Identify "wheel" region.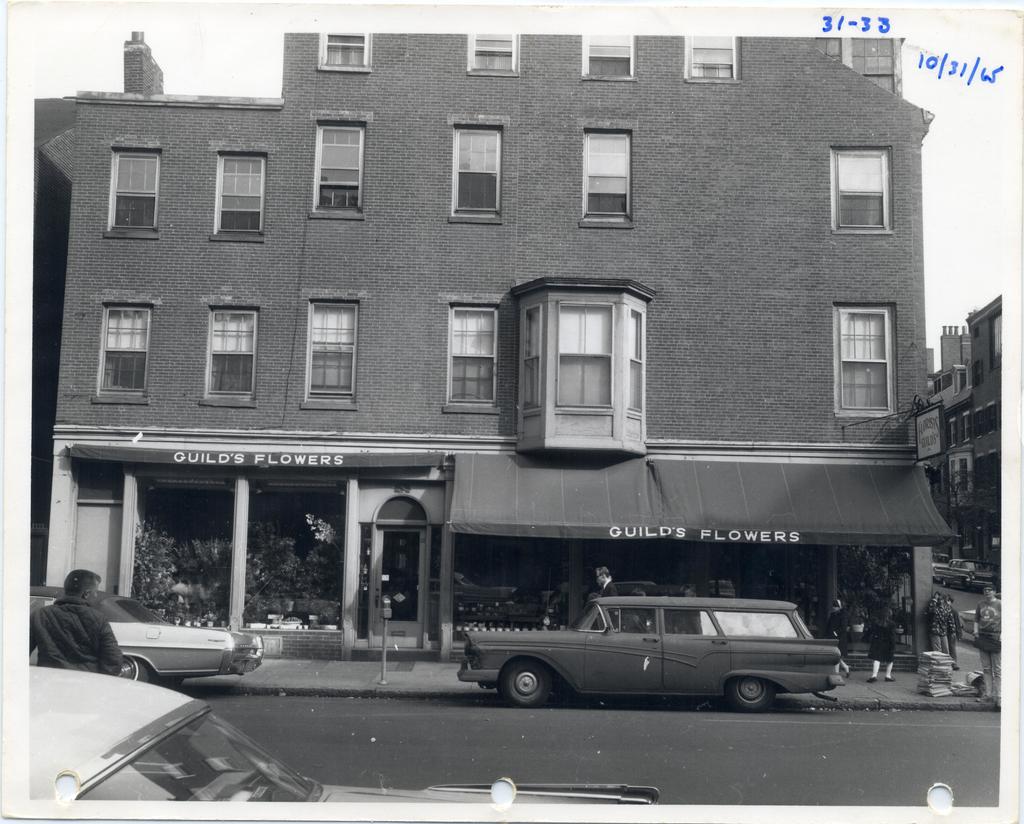
Region: <region>724, 676, 772, 710</region>.
